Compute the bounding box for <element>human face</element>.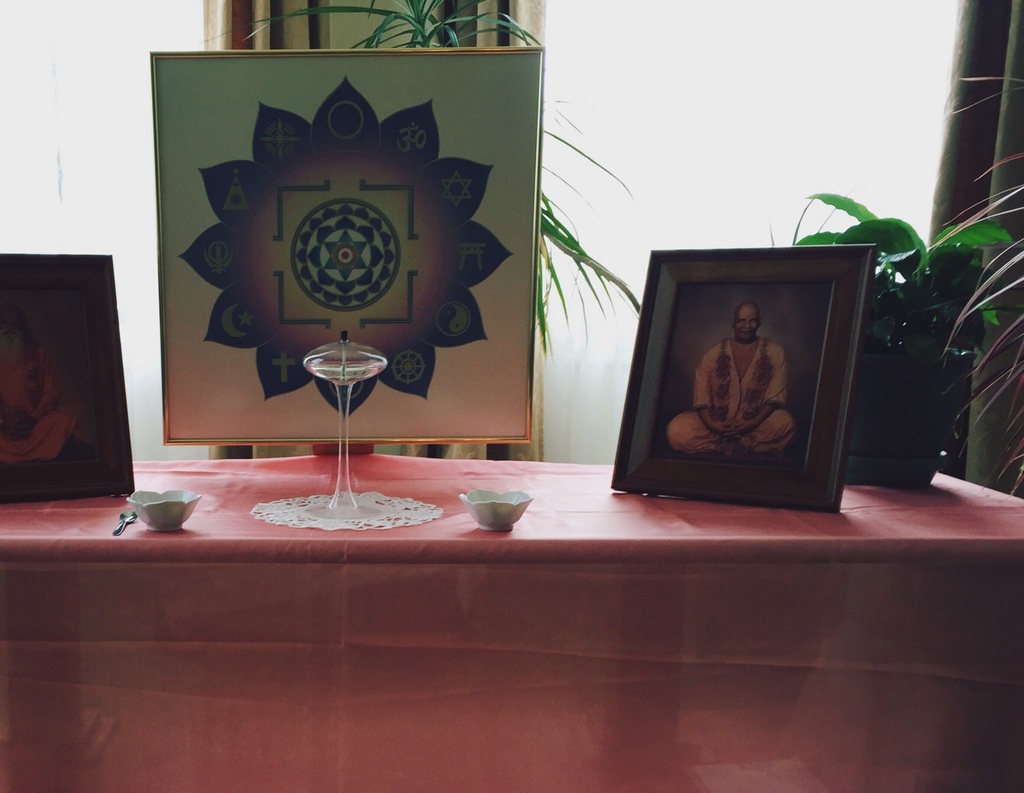
x1=727 y1=298 x2=759 y2=346.
